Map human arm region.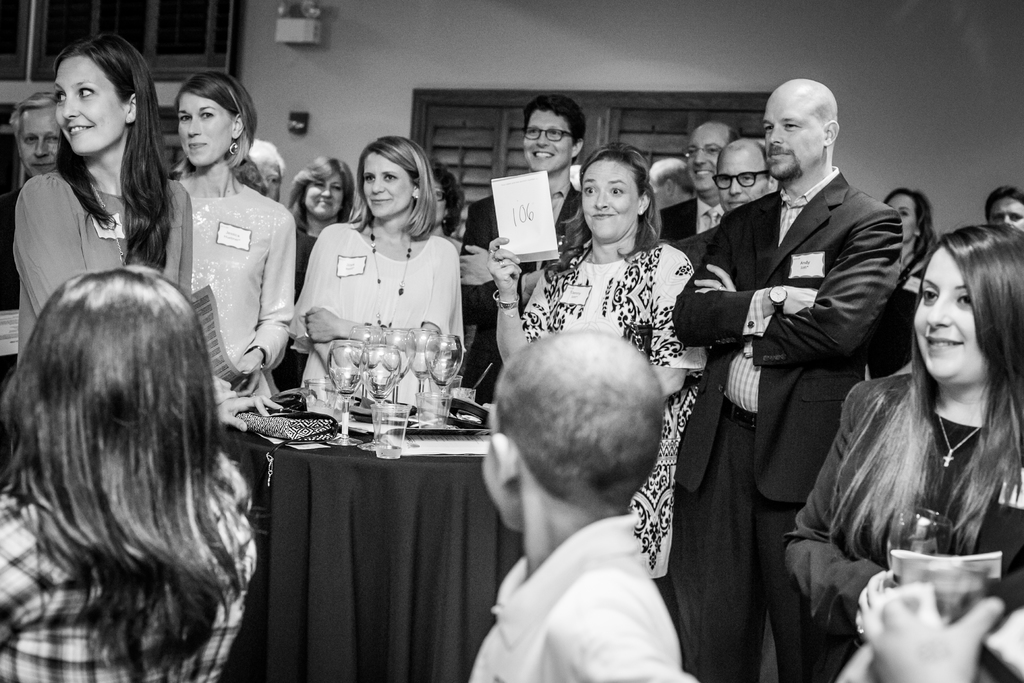
Mapped to 171, 179, 247, 410.
